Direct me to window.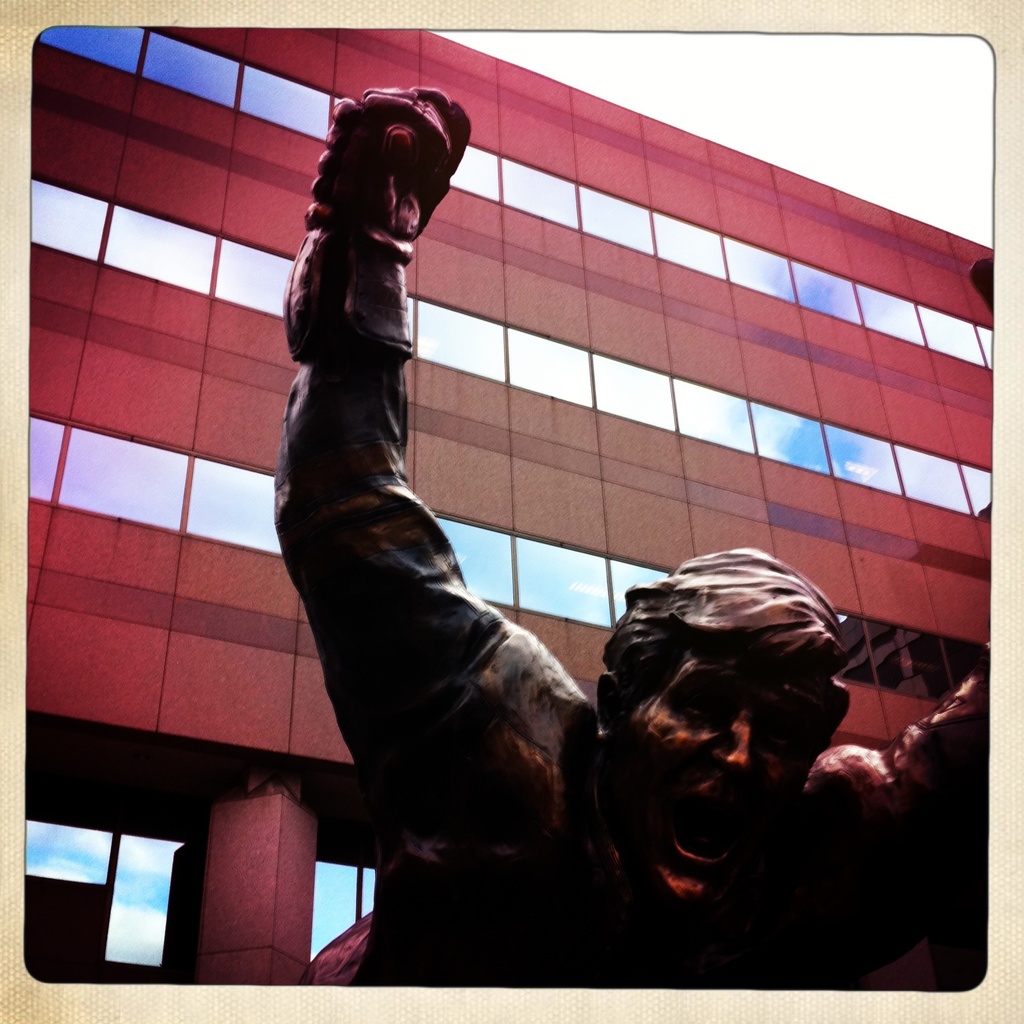
Direction: 30, 406, 60, 502.
